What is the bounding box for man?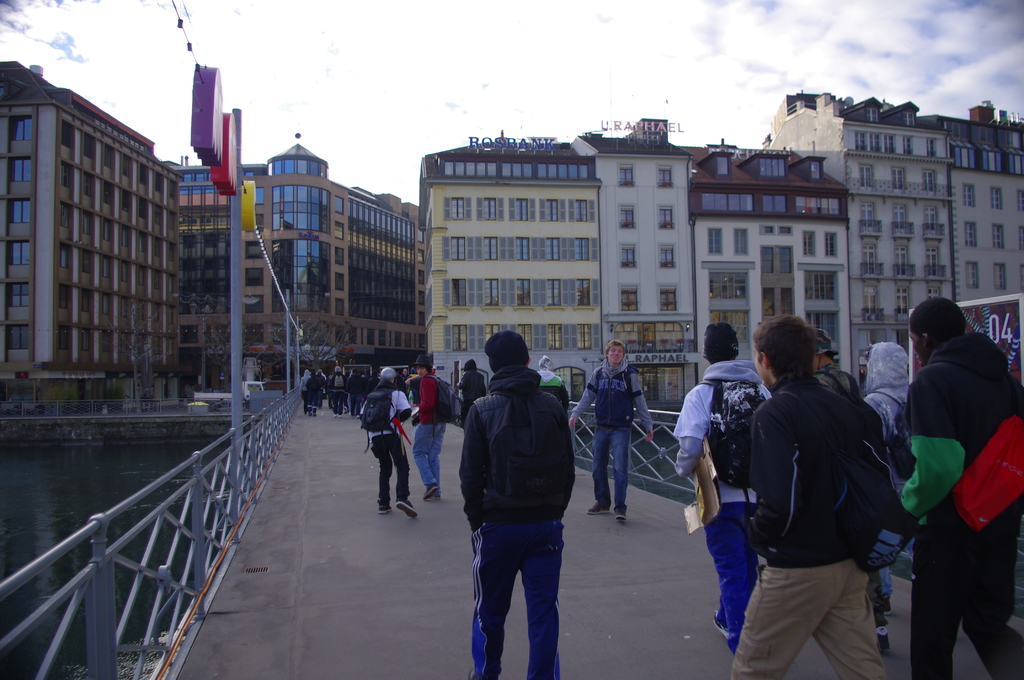
crop(728, 311, 893, 679).
